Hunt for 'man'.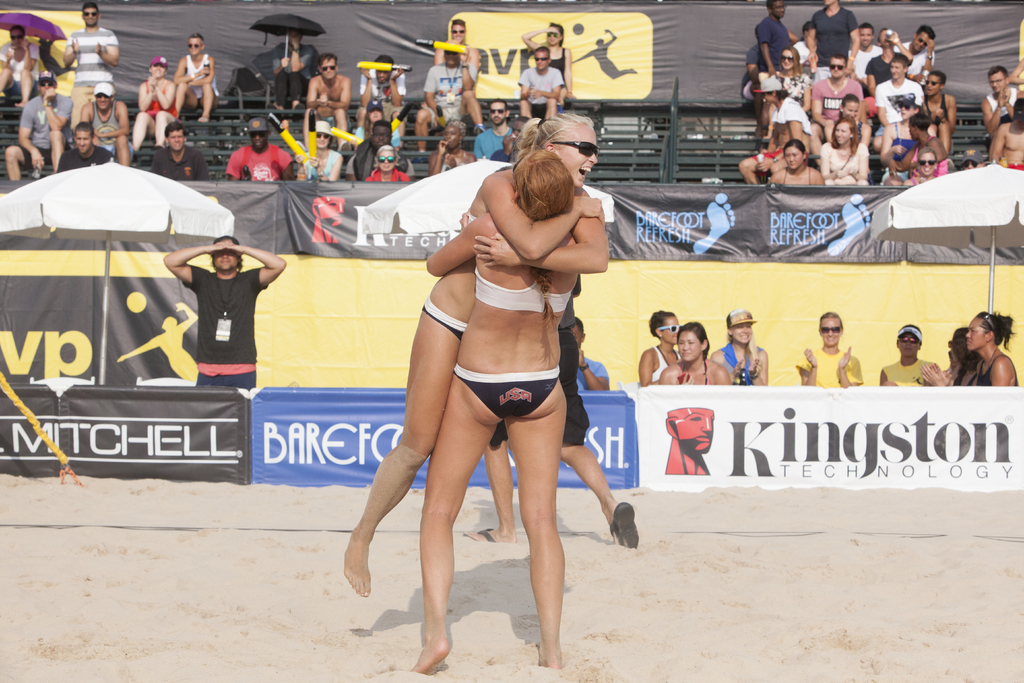
Hunted down at <box>979,68,1021,137</box>.
